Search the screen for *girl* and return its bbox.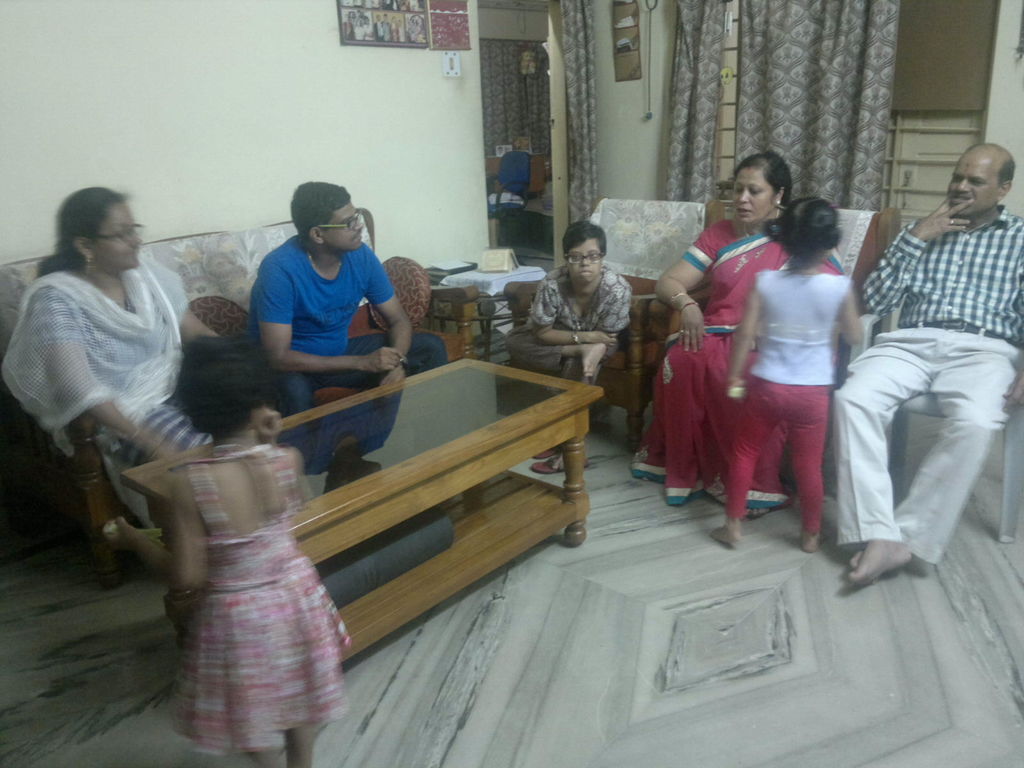
Found: [x1=708, y1=198, x2=865, y2=552].
